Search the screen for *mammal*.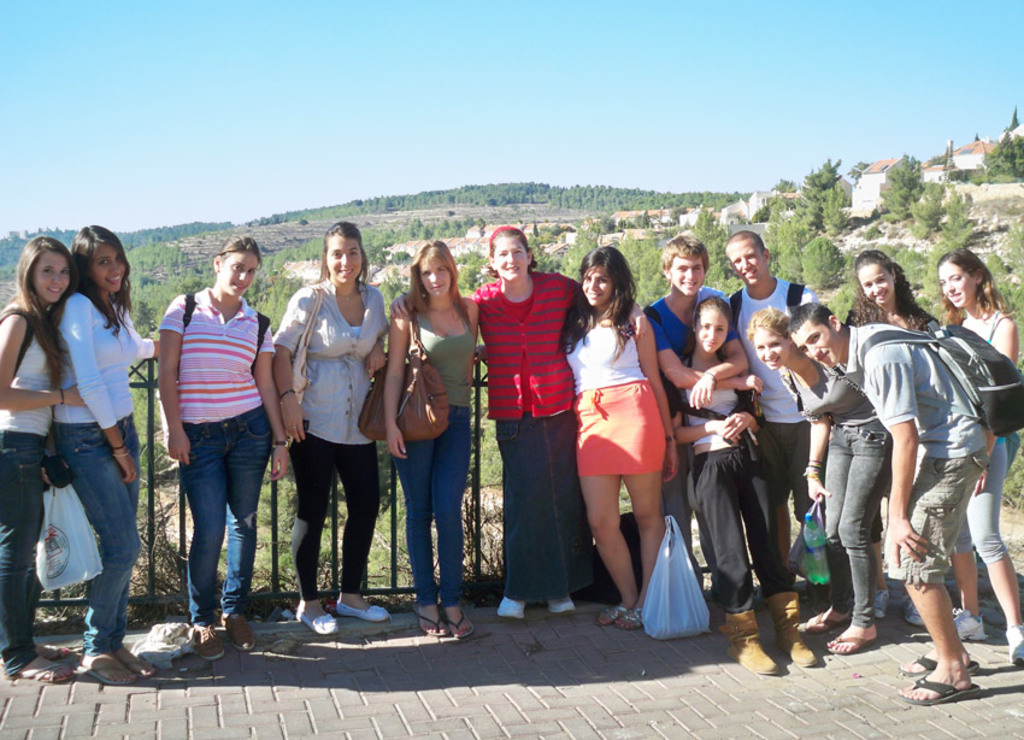
Found at bbox=[789, 299, 990, 707].
